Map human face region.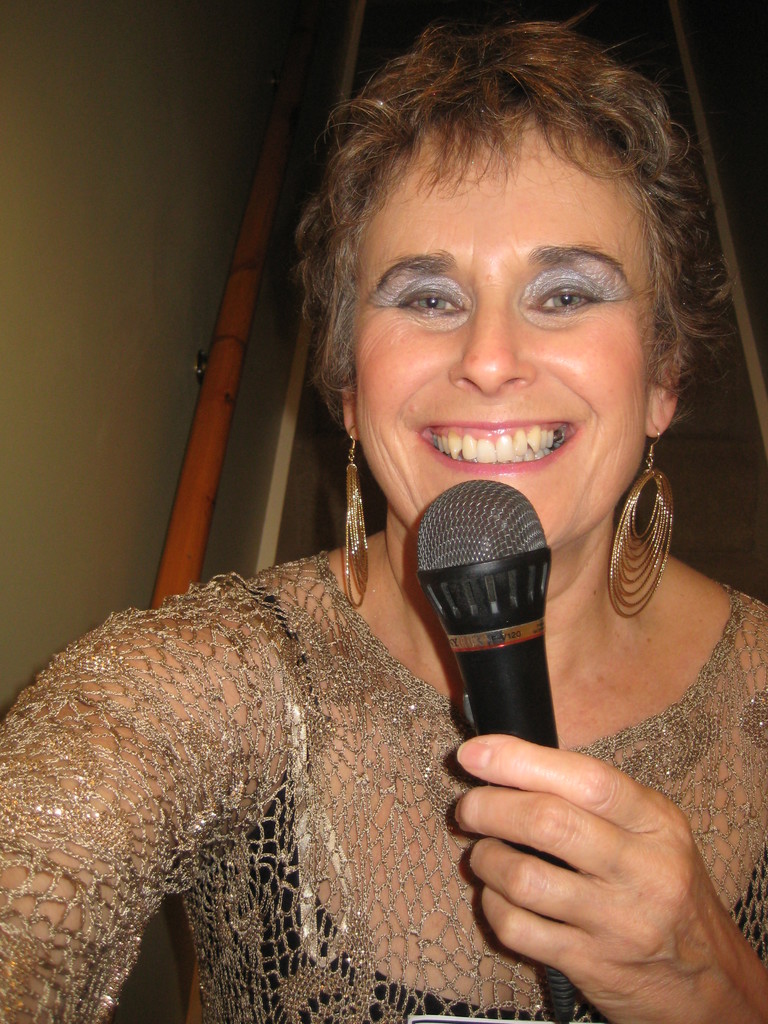
Mapped to 353, 115, 648, 558.
